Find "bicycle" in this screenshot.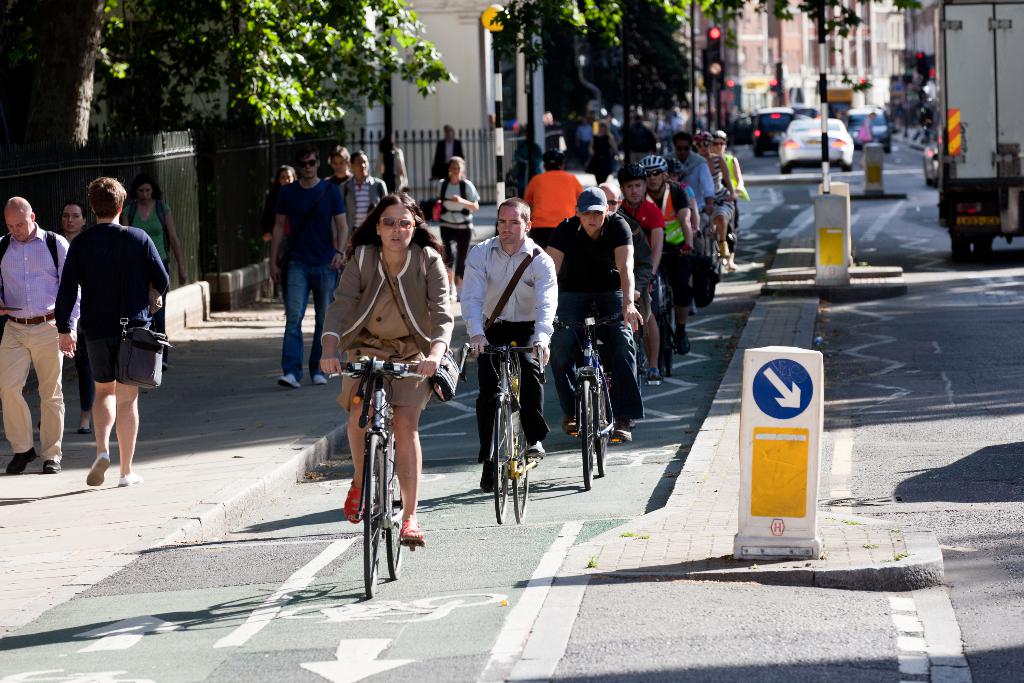
The bounding box for "bicycle" is box=[461, 338, 545, 527].
